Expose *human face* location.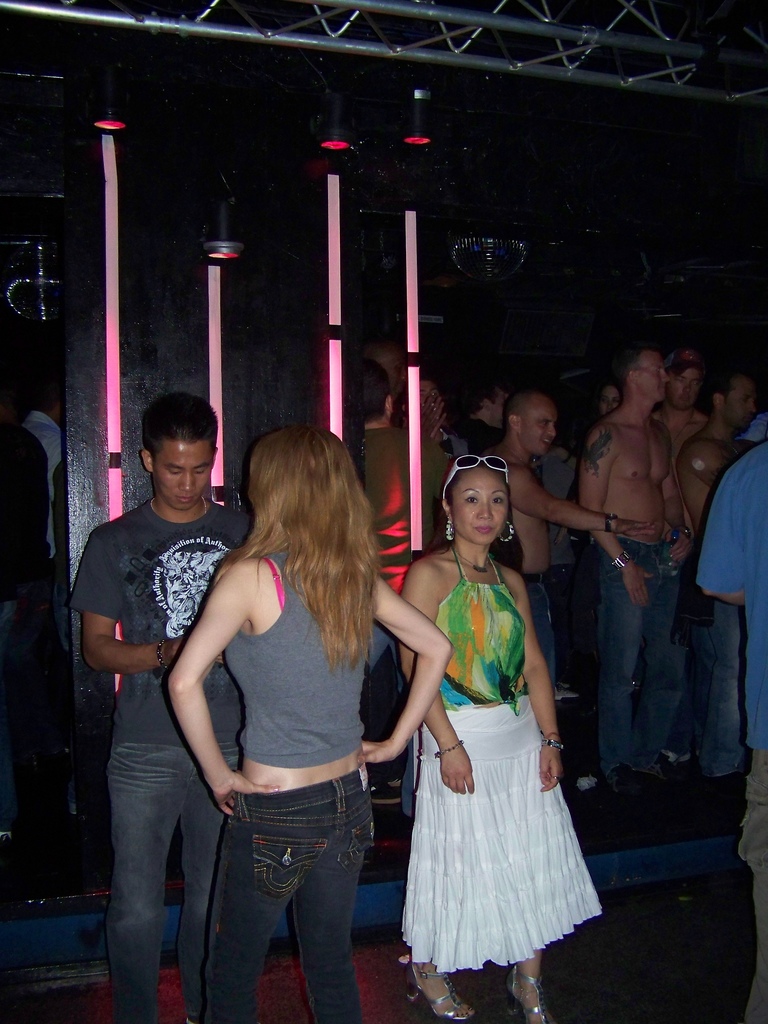
Exposed at 724/372/757/436.
